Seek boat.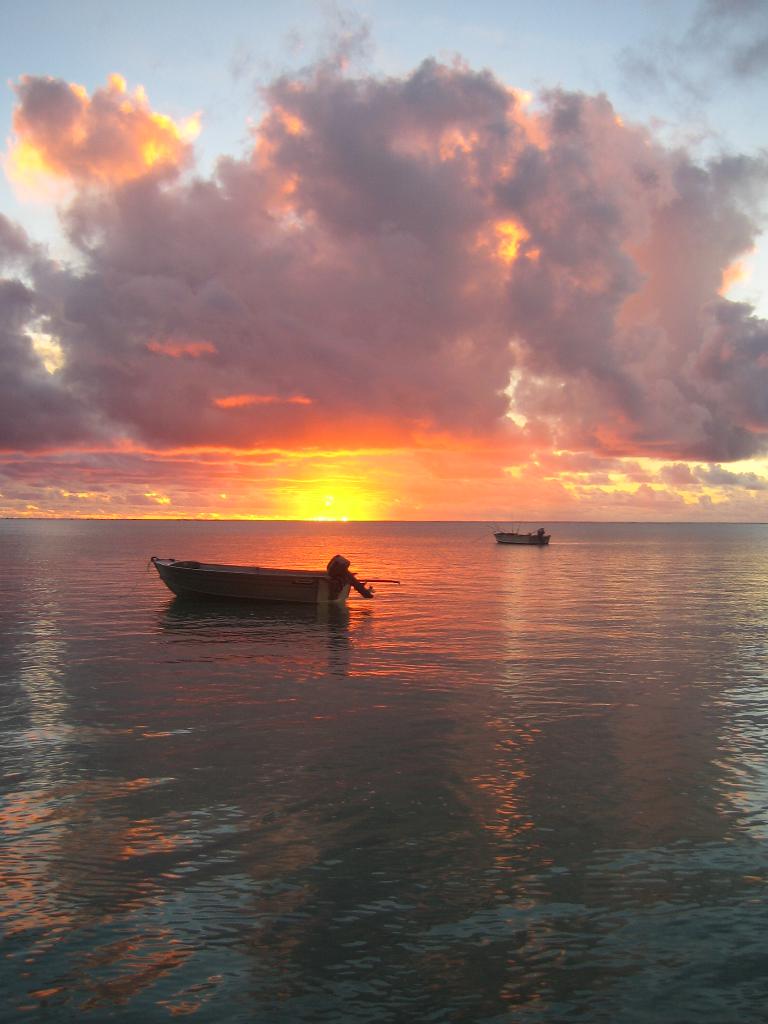
select_region(488, 529, 547, 547).
